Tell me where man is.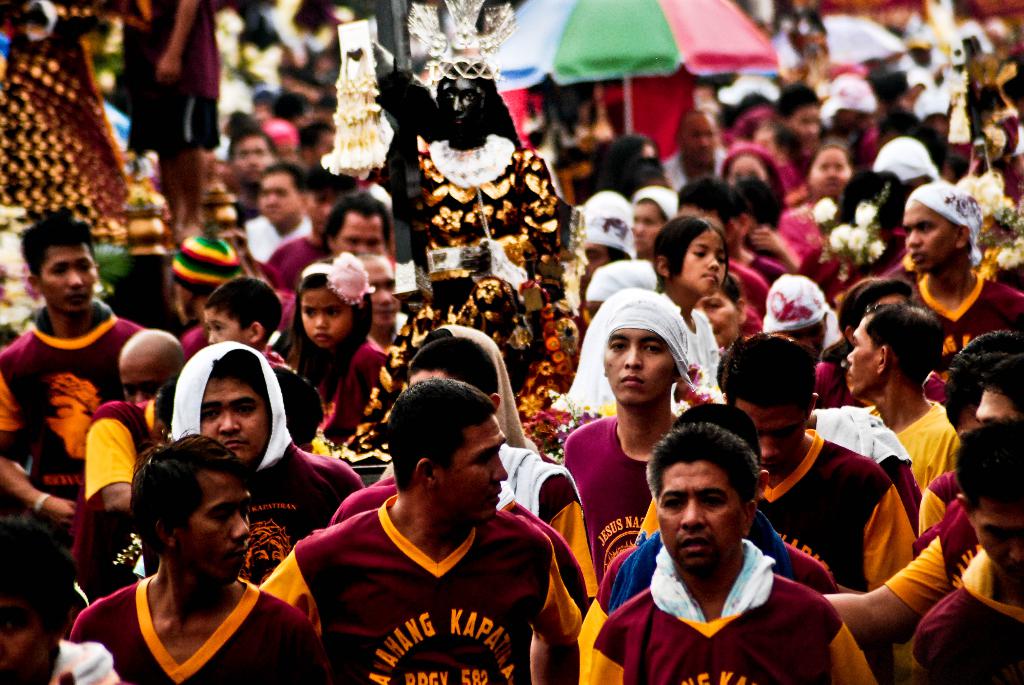
man is at [68, 434, 332, 684].
